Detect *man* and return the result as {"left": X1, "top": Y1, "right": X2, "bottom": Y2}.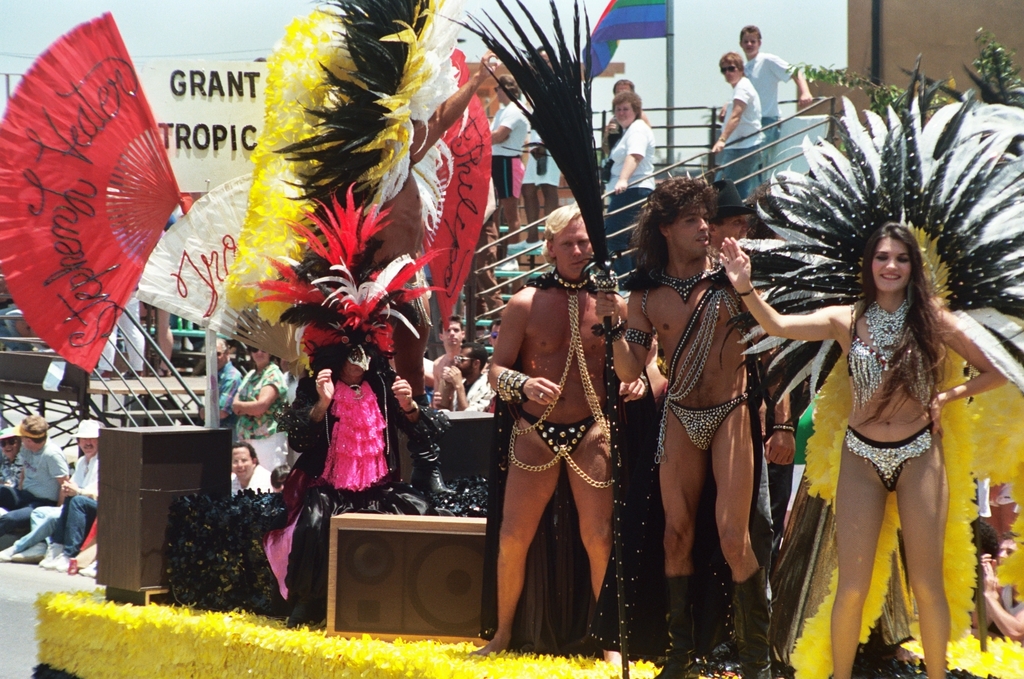
{"left": 191, "top": 333, "right": 247, "bottom": 432}.
